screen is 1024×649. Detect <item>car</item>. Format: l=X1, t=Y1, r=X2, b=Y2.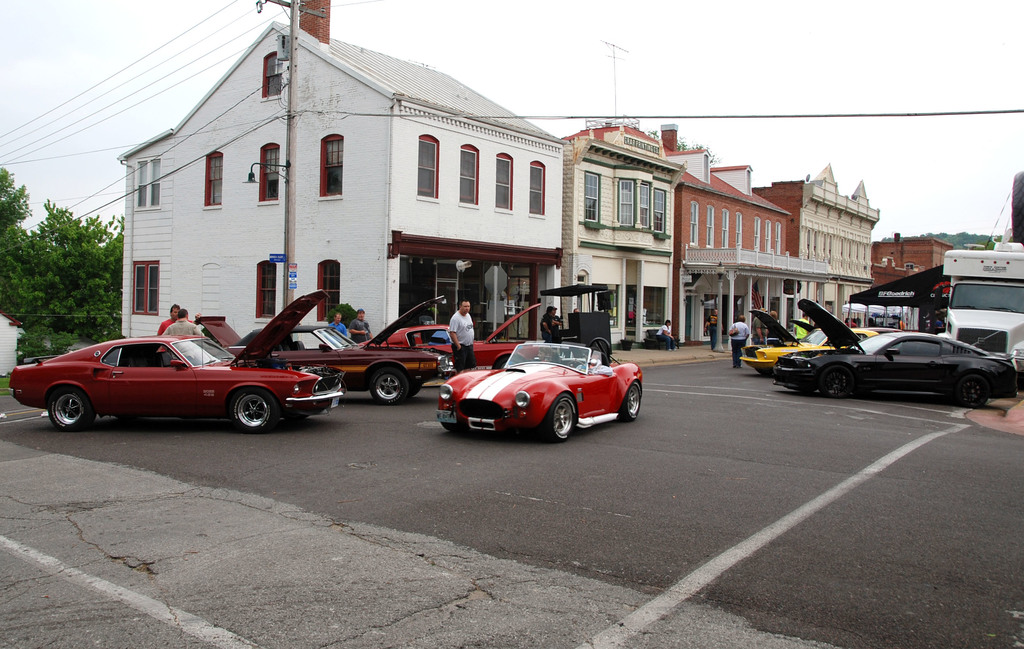
l=739, t=309, r=877, b=376.
